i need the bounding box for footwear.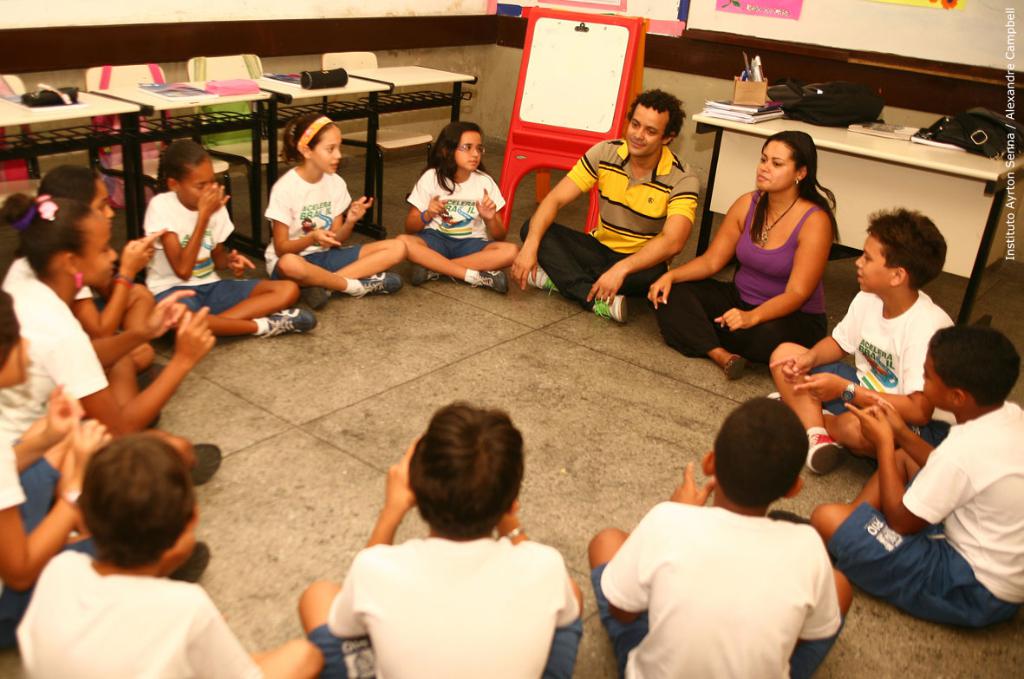
Here it is: l=721, t=355, r=748, b=382.
